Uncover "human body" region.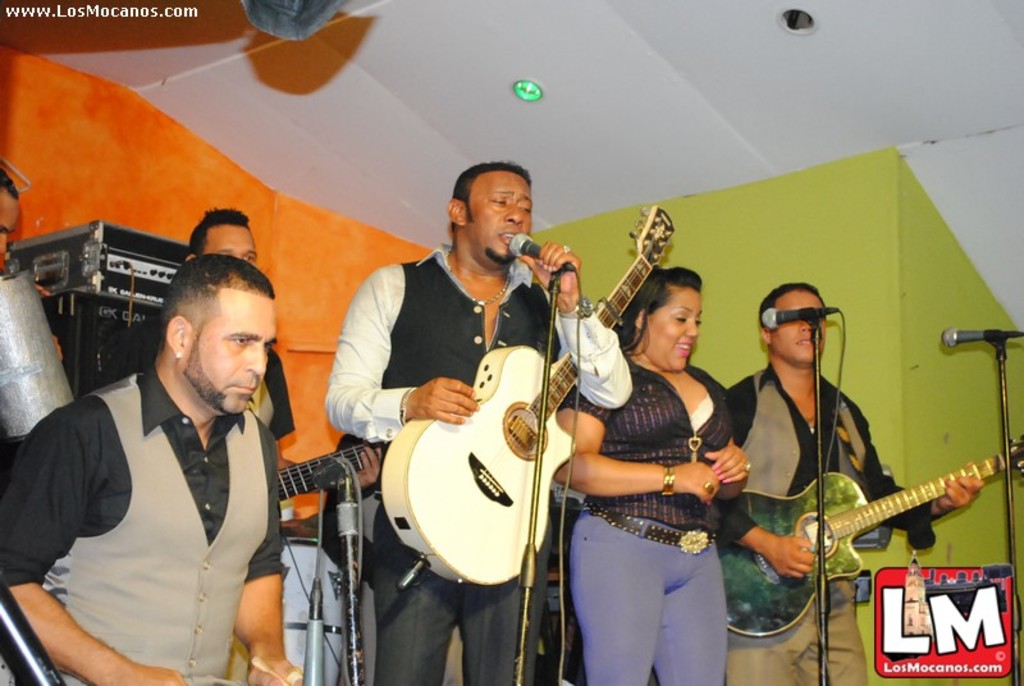
Uncovered: BBox(718, 285, 983, 685).
